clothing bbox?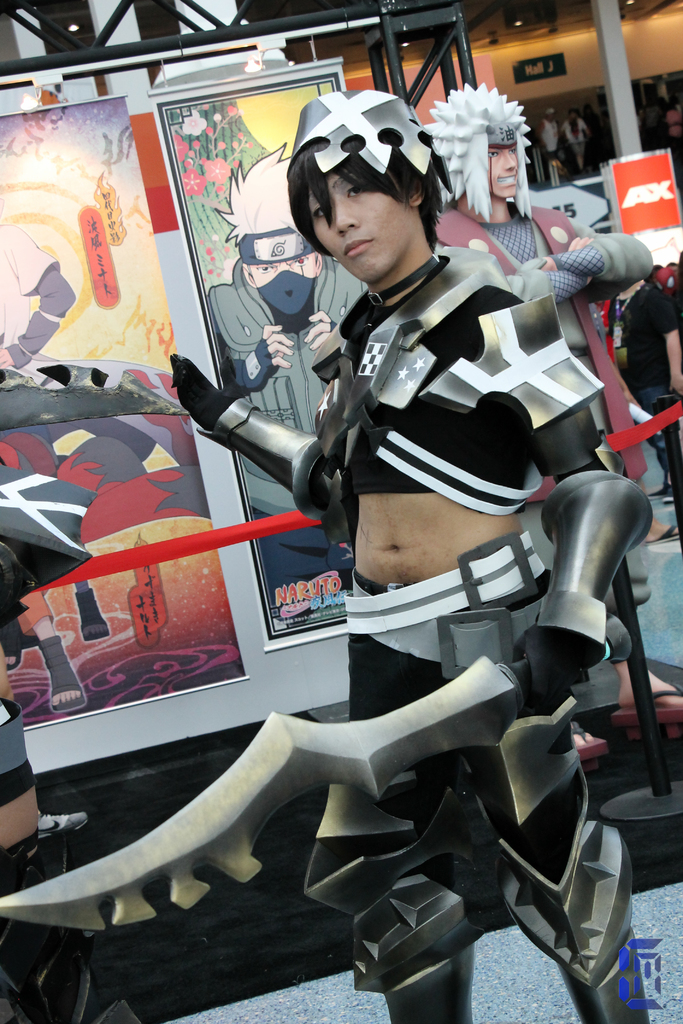
{"left": 621, "top": 286, "right": 682, "bottom": 498}
